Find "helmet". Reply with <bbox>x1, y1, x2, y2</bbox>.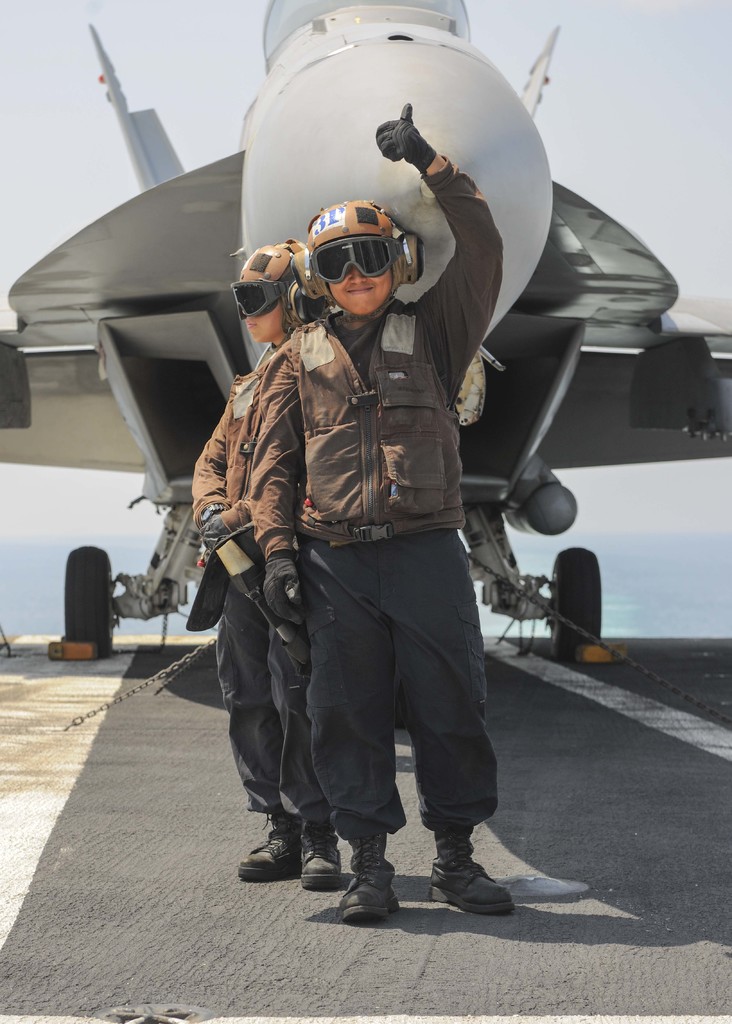
<bbox>282, 184, 420, 310</bbox>.
